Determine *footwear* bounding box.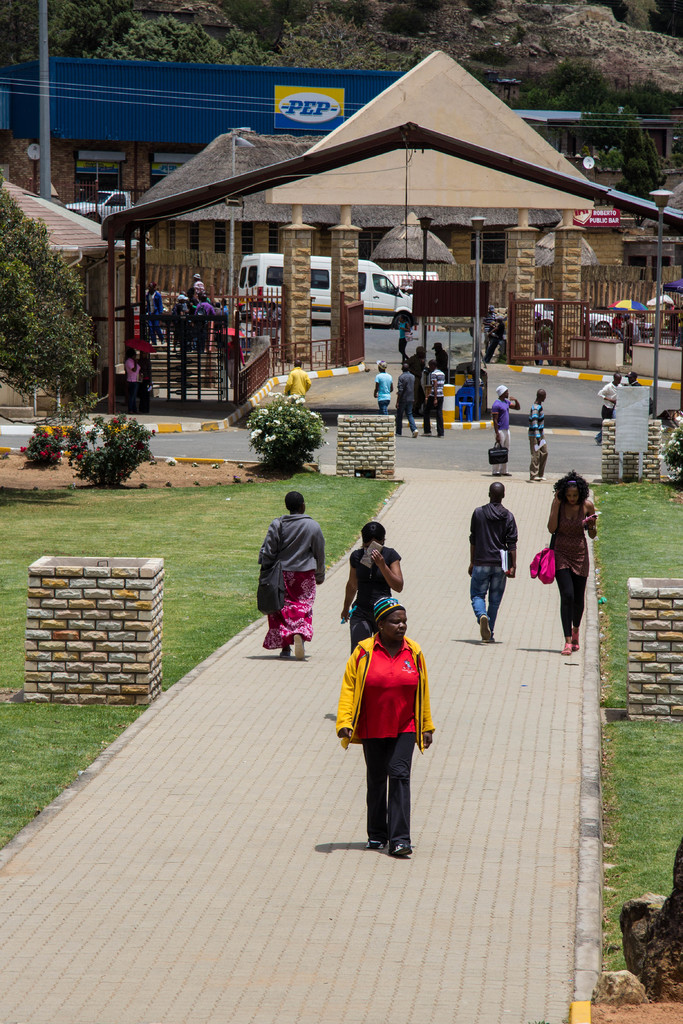
Determined: bbox=(424, 432, 431, 437).
